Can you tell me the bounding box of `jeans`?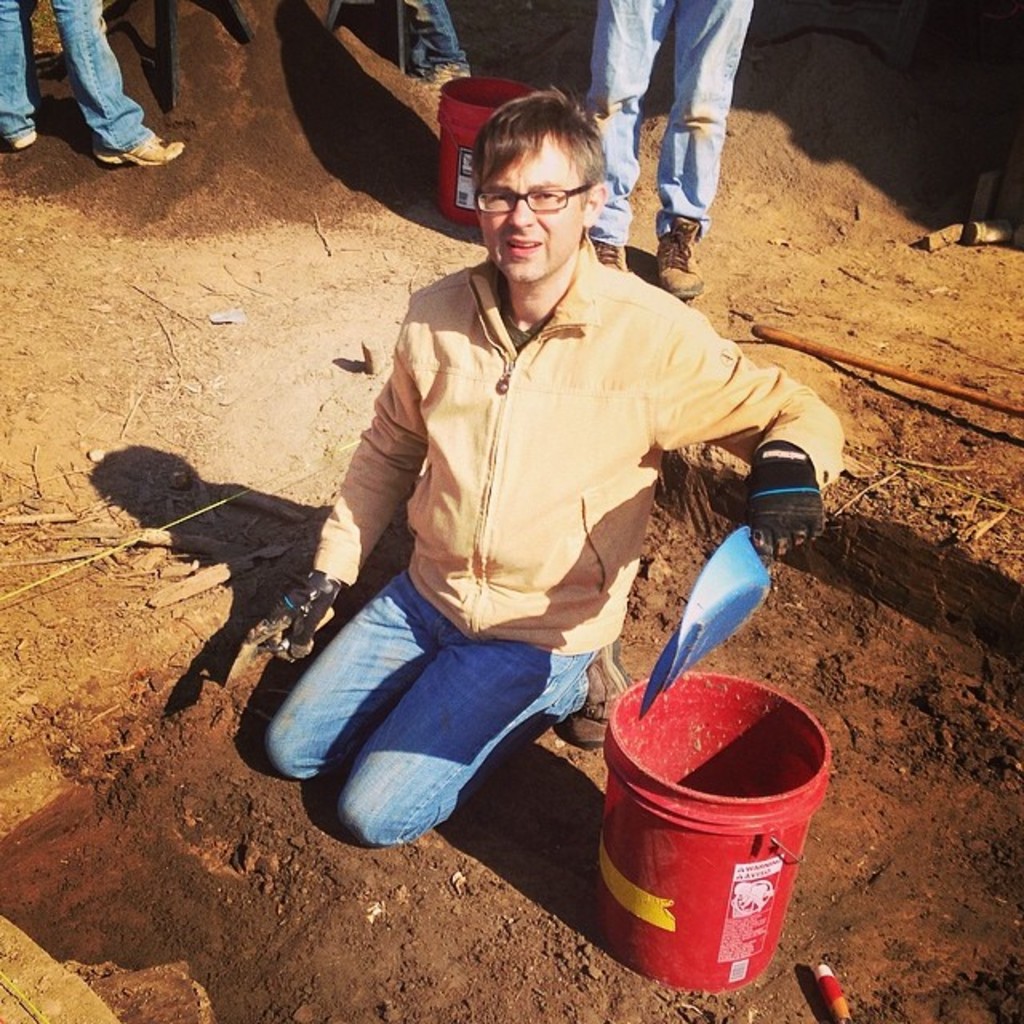
locate(0, 0, 158, 157).
